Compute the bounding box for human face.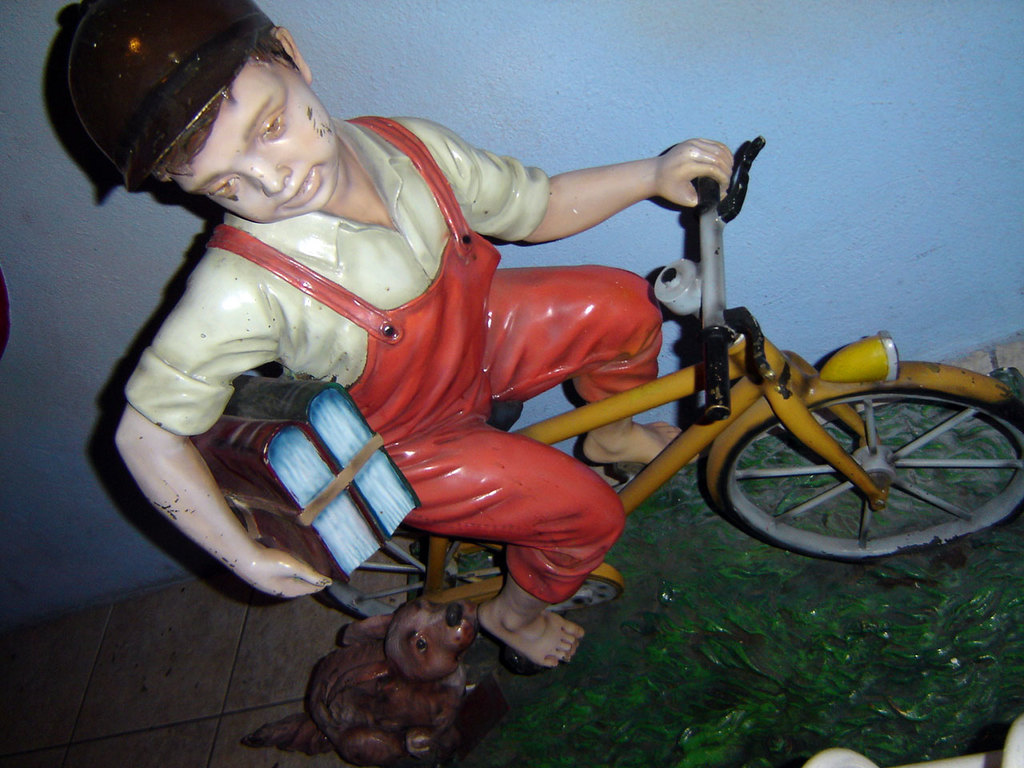
[178, 69, 336, 217].
